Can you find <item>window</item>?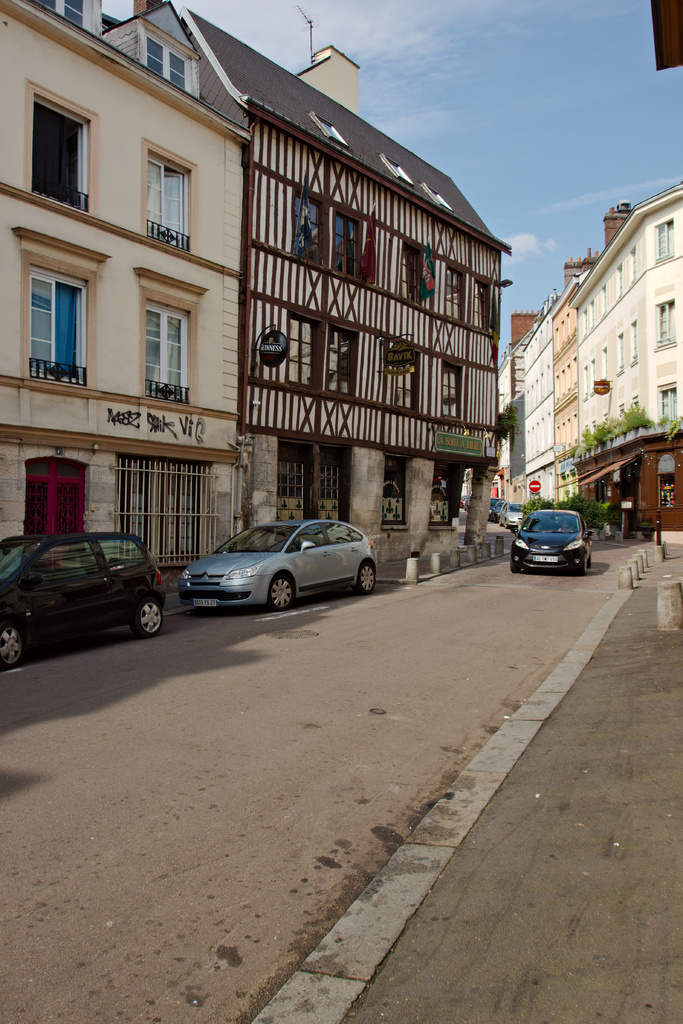
Yes, bounding box: [324, 324, 358, 397].
